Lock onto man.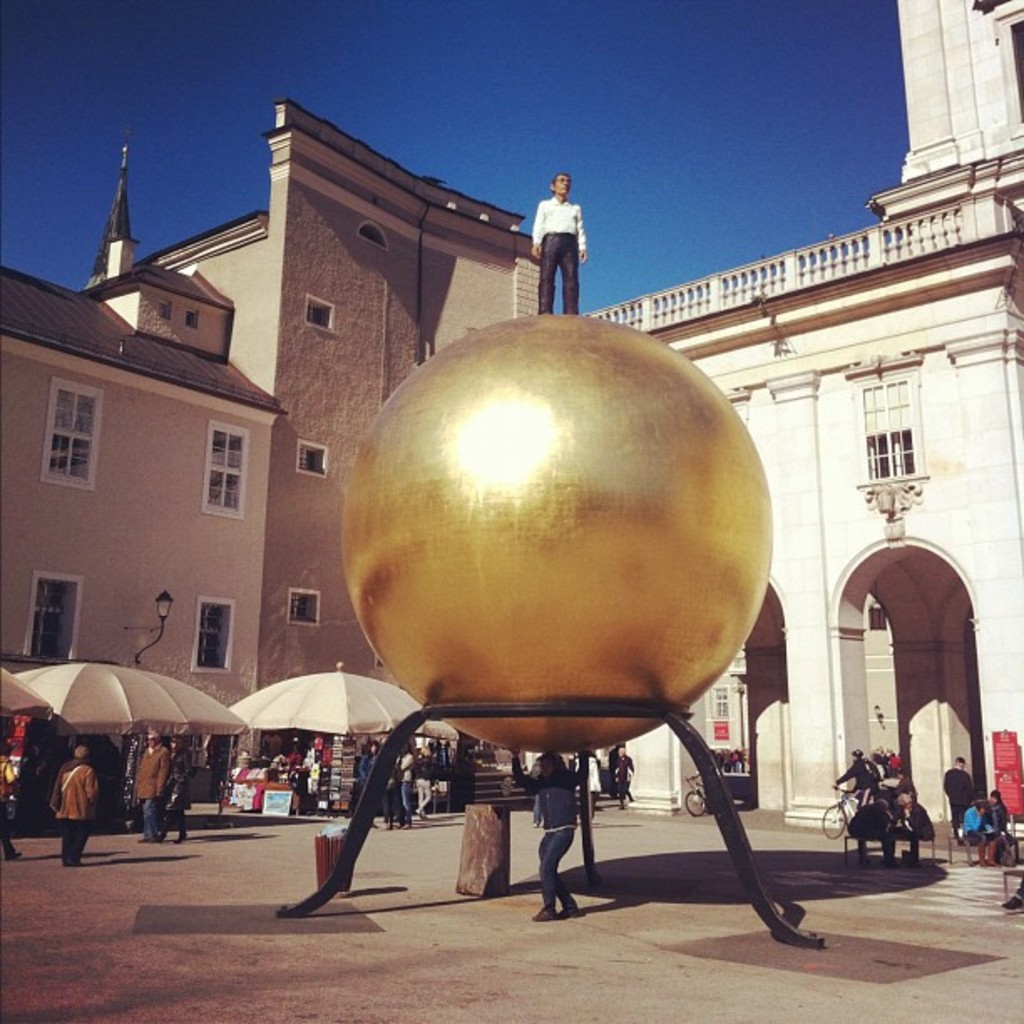
Locked: (x1=617, y1=748, x2=634, y2=806).
